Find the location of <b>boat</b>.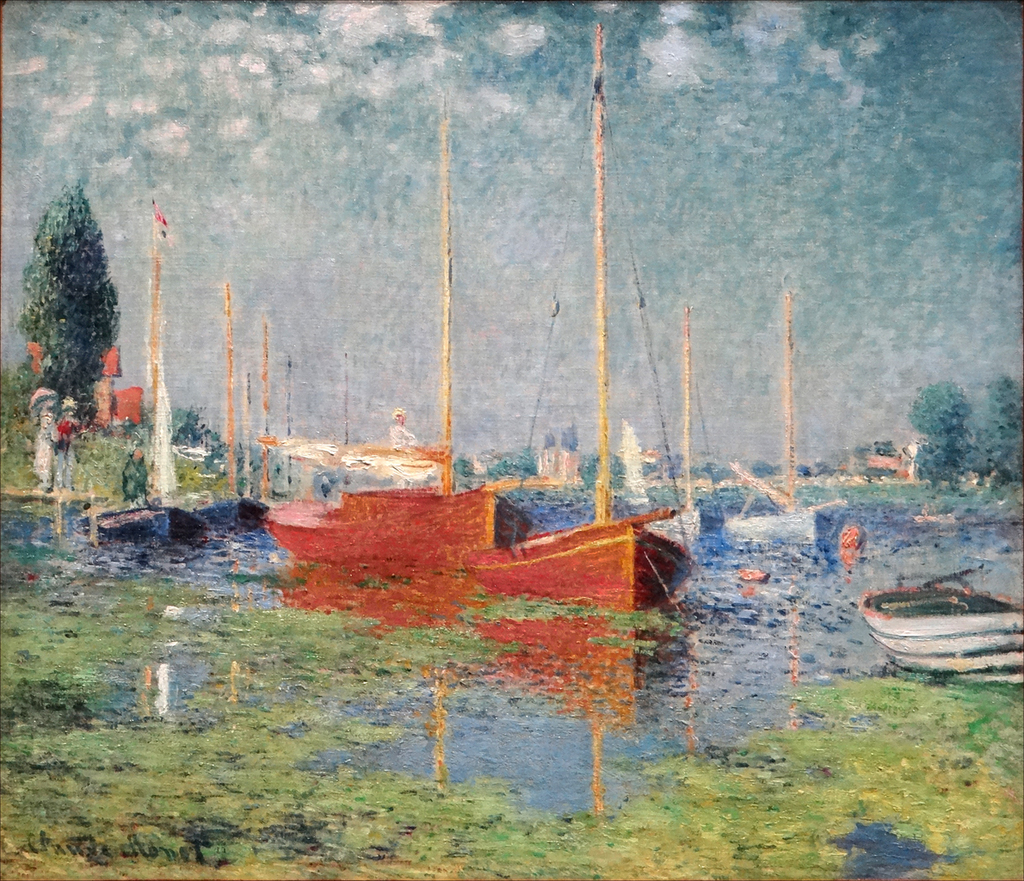
Location: (left=460, top=24, right=694, bottom=620).
